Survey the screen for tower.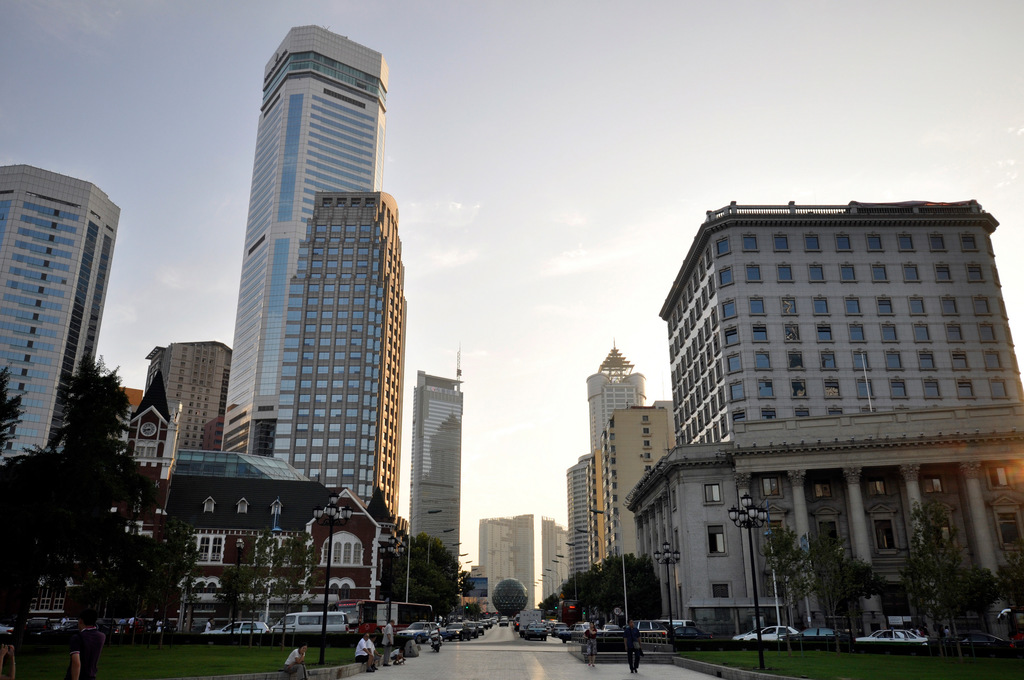
Survey found: BBox(586, 341, 650, 569).
